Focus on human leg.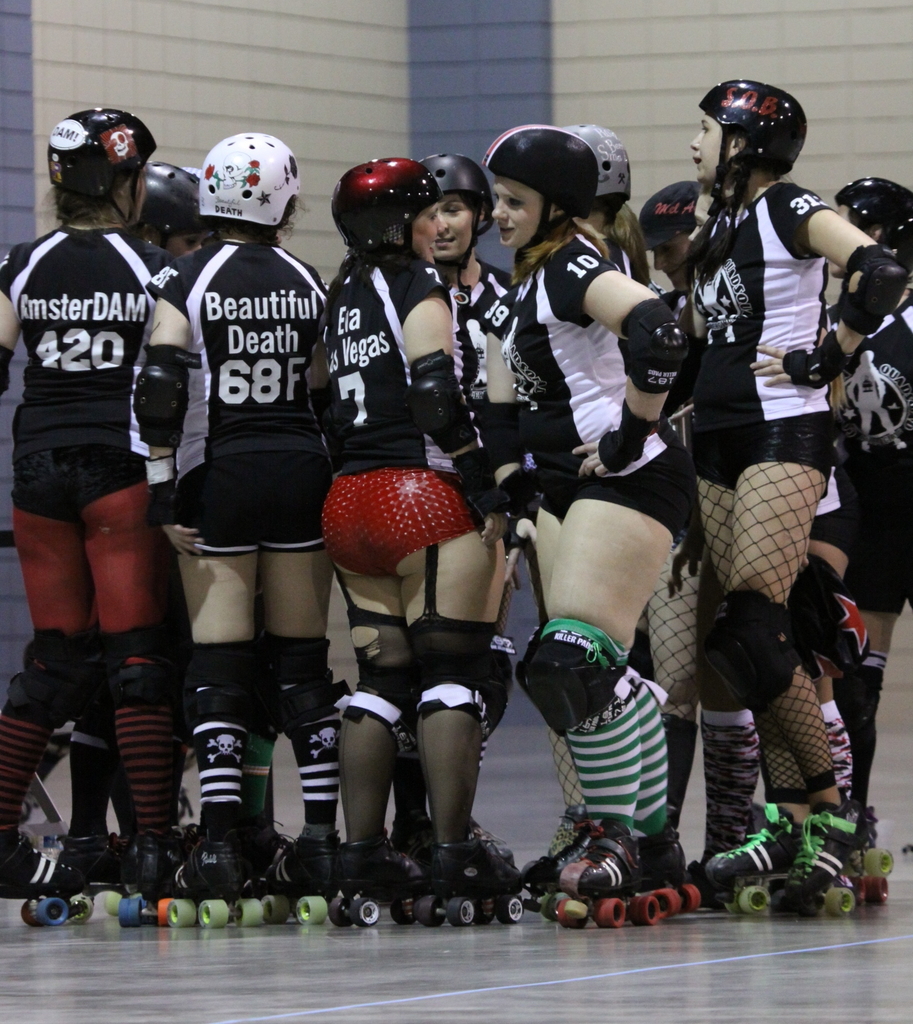
Focused at {"left": 835, "top": 472, "right": 903, "bottom": 806}.
